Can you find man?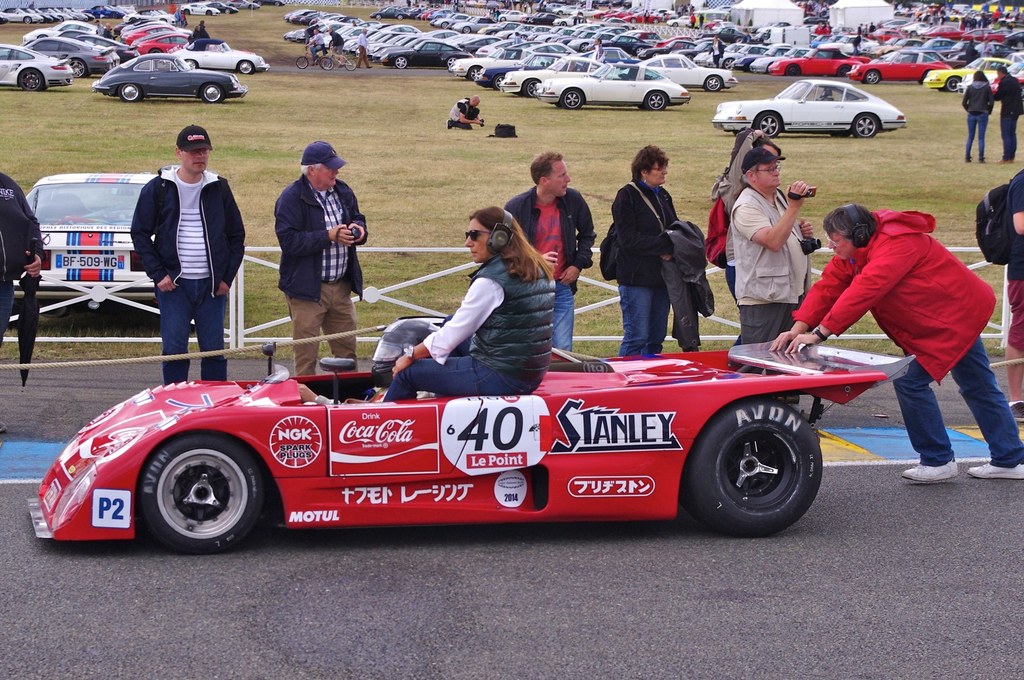
Yes, bounding box: x1=120 y1=125 x2=238 y2=372.
